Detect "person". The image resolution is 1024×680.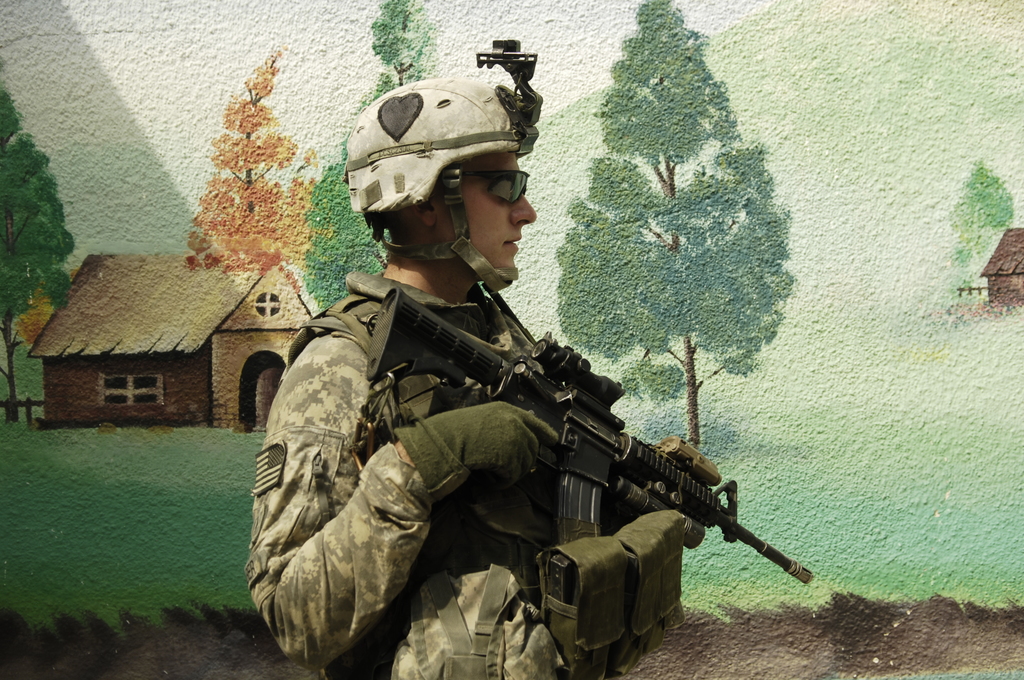
257,195,648,679.
